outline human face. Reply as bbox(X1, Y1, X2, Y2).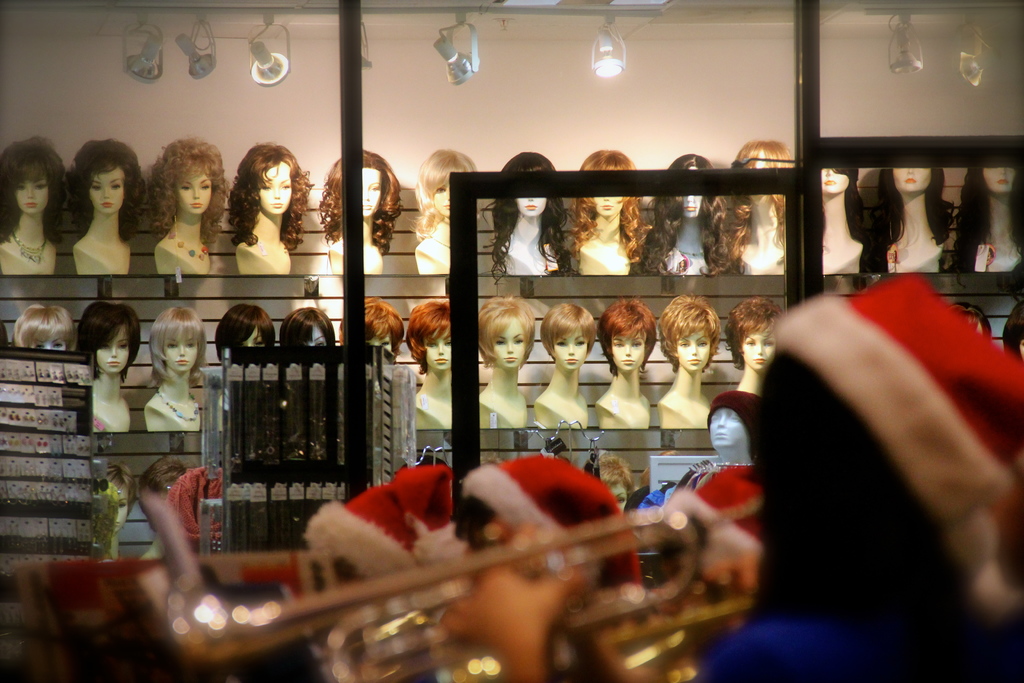
bbox(610, 486, 628, 514).
